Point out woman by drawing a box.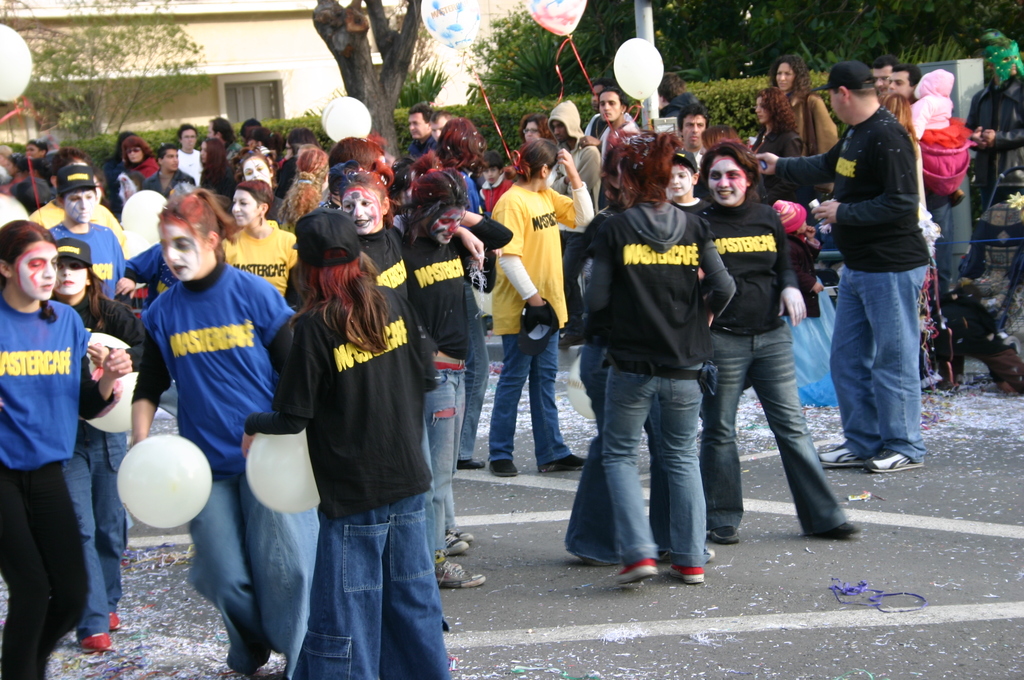
218:181:298:294.
